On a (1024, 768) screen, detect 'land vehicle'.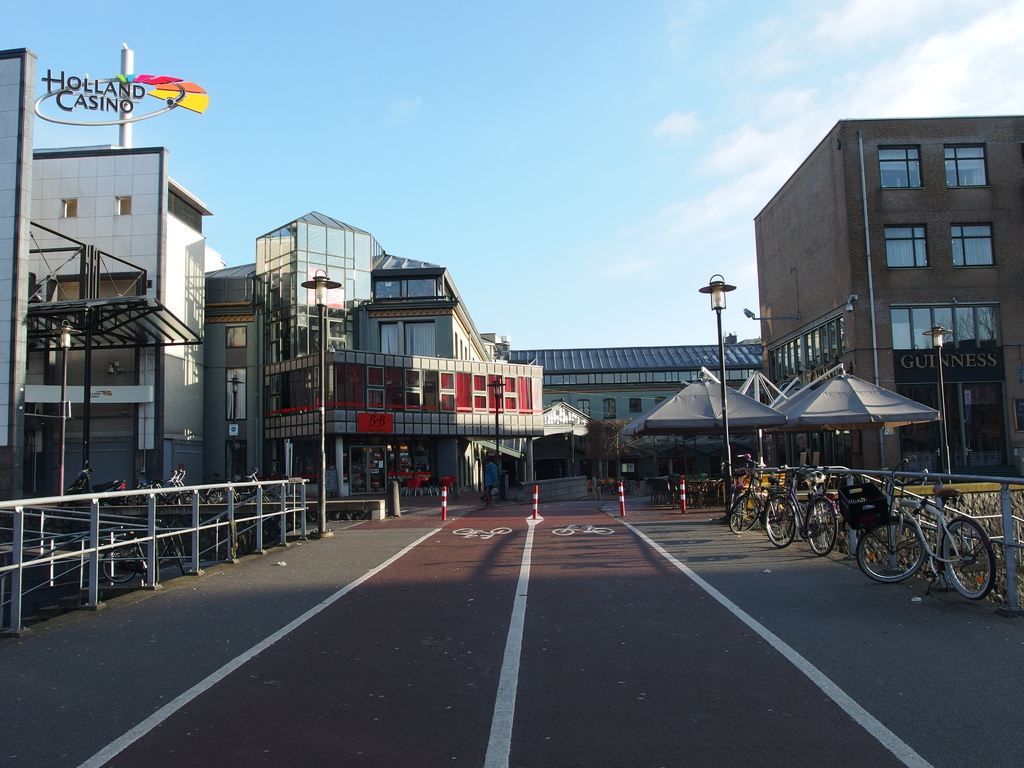
<bbox>768, 461, 835, 554</bbox>.
